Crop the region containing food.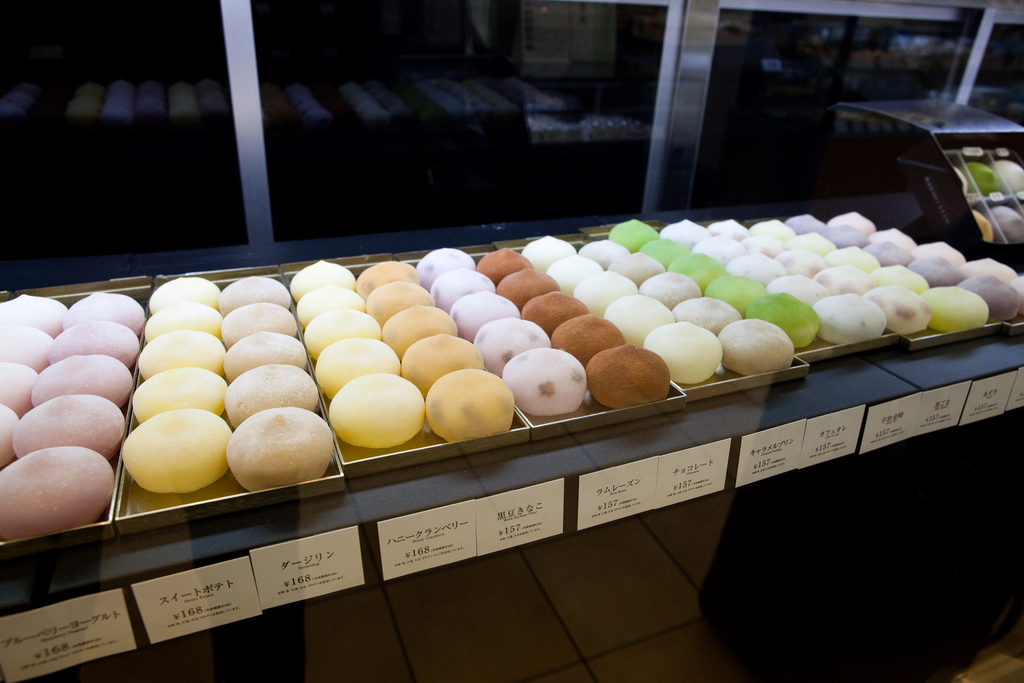
Crop region: <box>416,247,475,295</box>.
